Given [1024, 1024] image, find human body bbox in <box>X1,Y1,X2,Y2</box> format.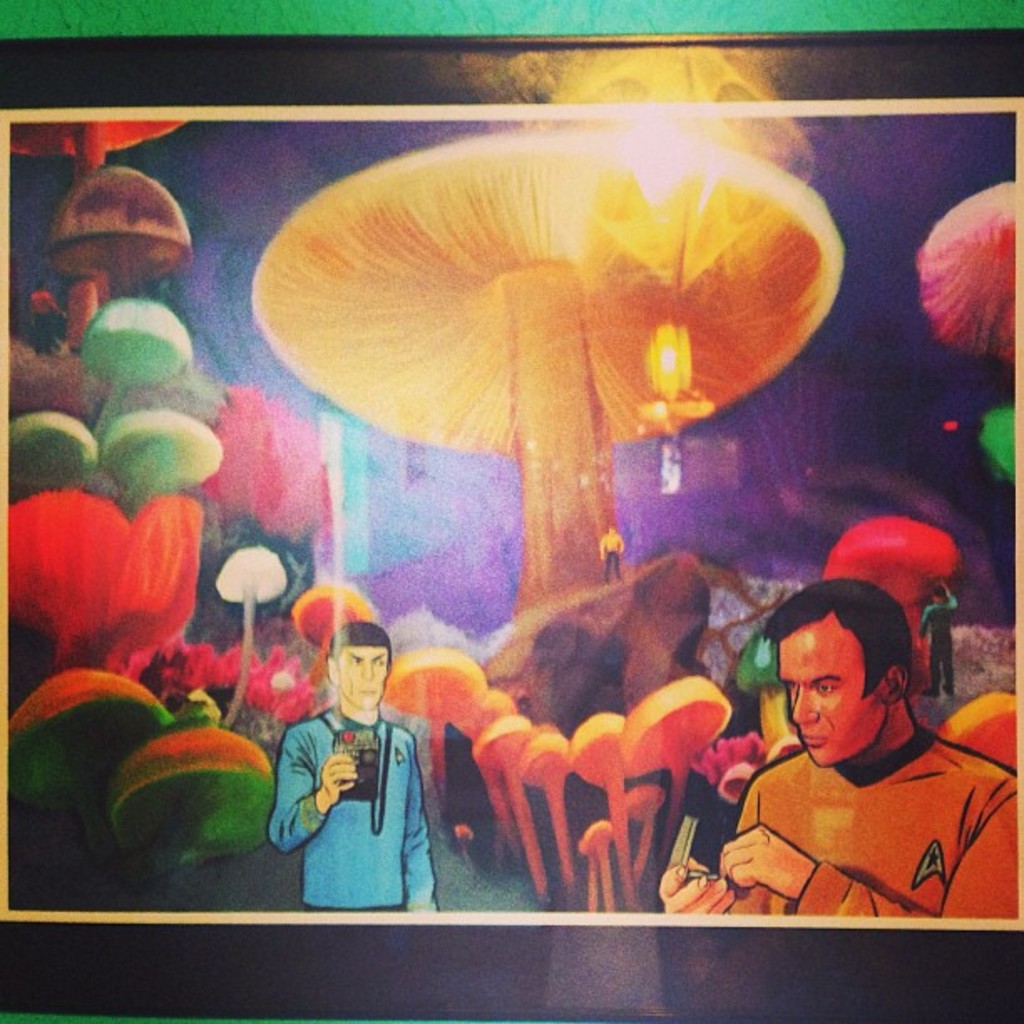
<box>679,567,1012,959</box>.
